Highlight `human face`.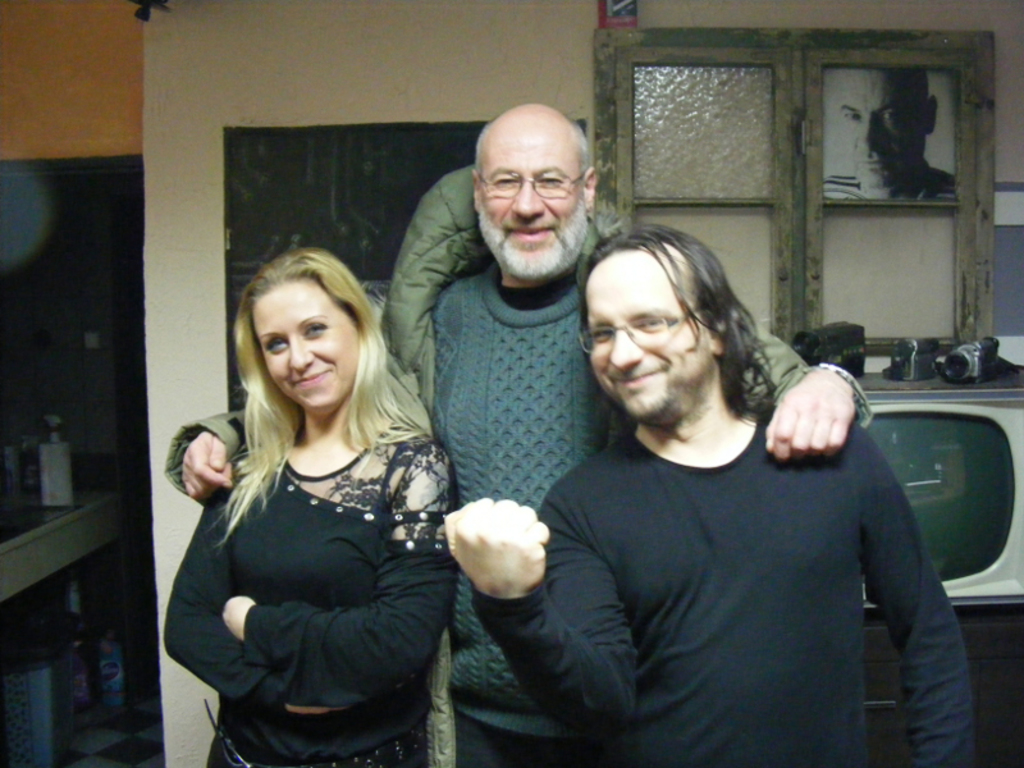
Highlighted region: {"x1": 590, "y1": 259, "x2": 712, "y2": 428}.
